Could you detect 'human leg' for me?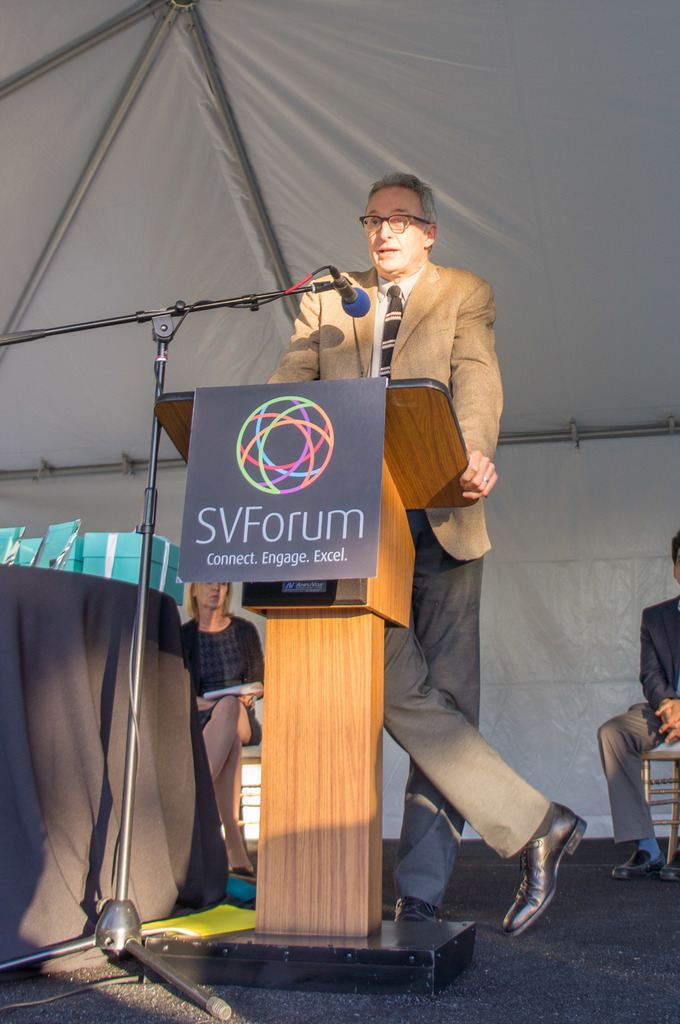
Detection result: x1=395, y1=506, x2=483, y2=917.
